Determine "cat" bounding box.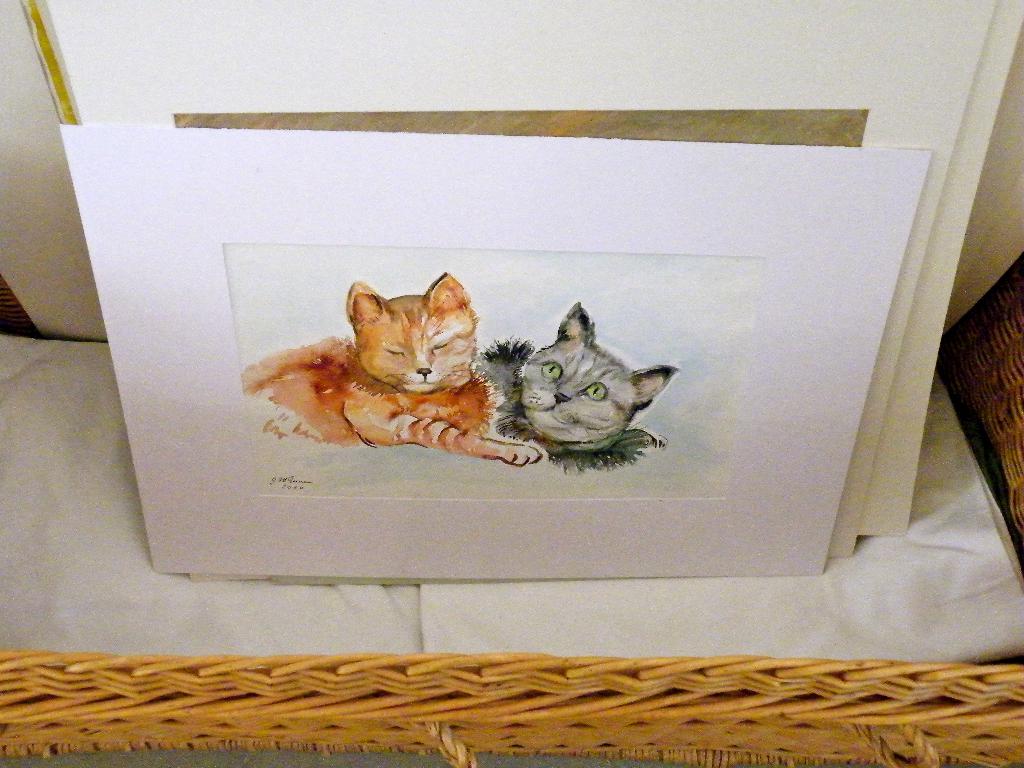
Determined: (x1=244, y1=267, x2=542, y2=470).
